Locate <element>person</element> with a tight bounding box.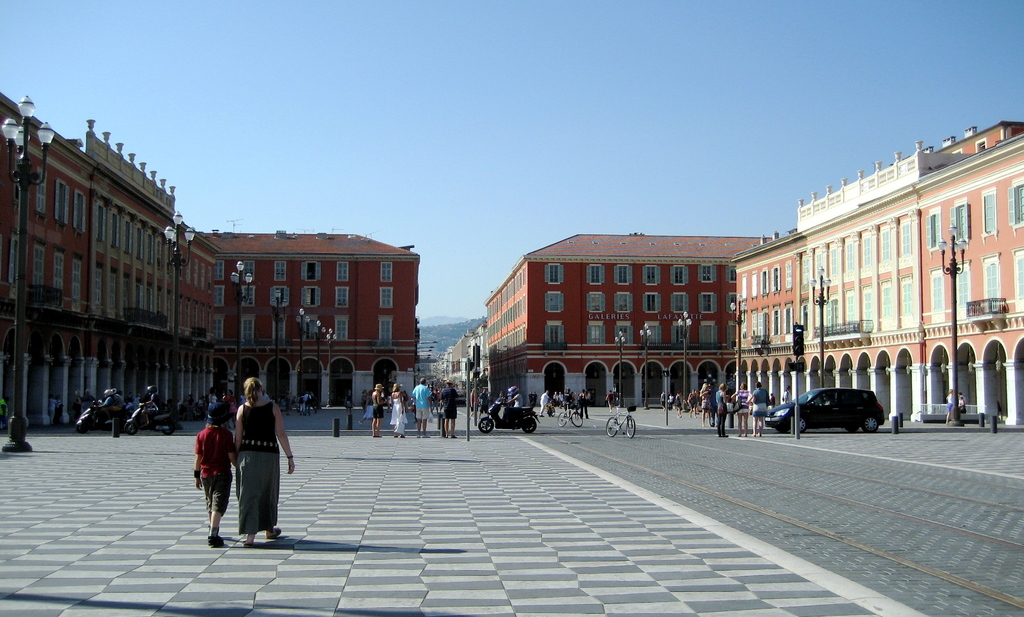
x1=699, y1=383, x2=711, y2=428.
